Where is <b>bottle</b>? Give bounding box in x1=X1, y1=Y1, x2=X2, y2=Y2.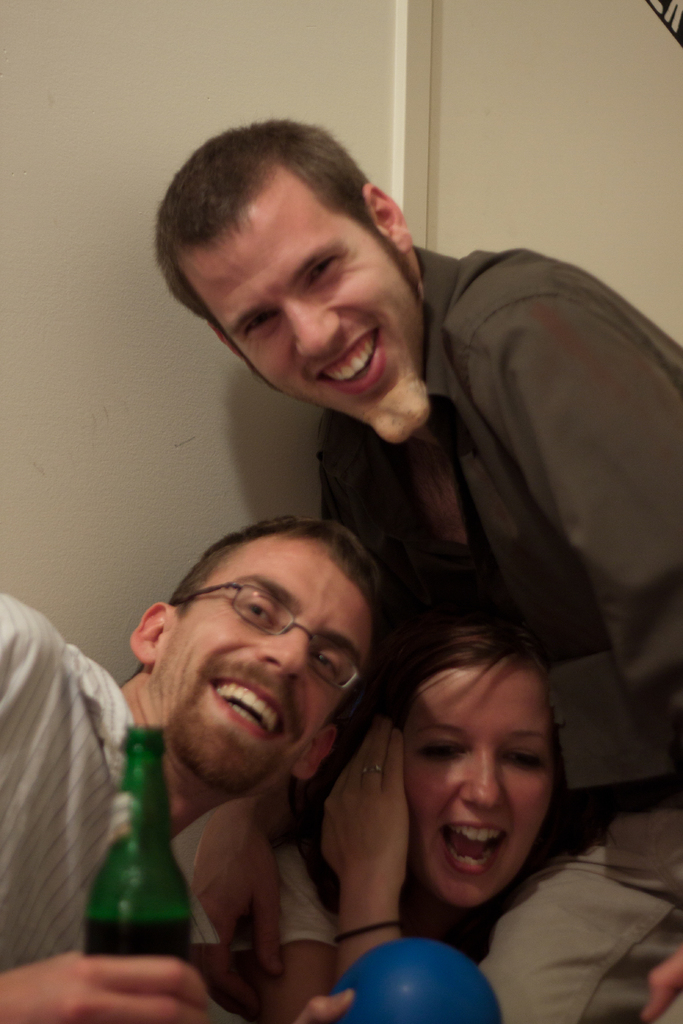
x1=76, y1=769, x2=188, y2=979.
